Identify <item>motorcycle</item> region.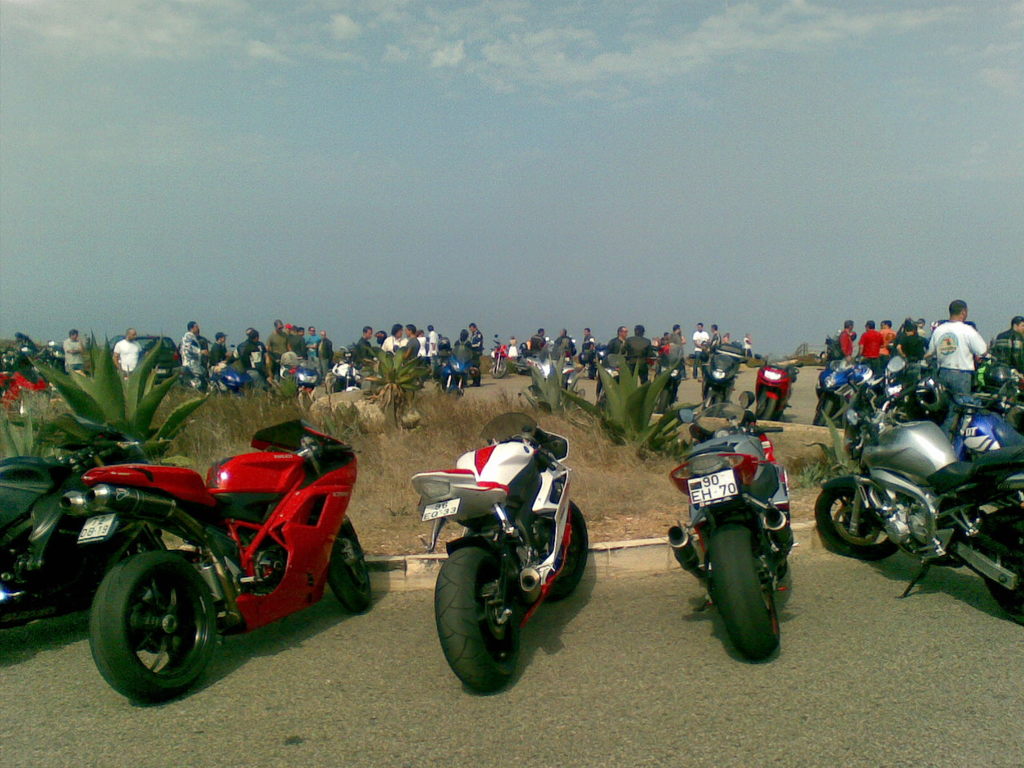
Region: bbox=(556, 346, 579, 365).
